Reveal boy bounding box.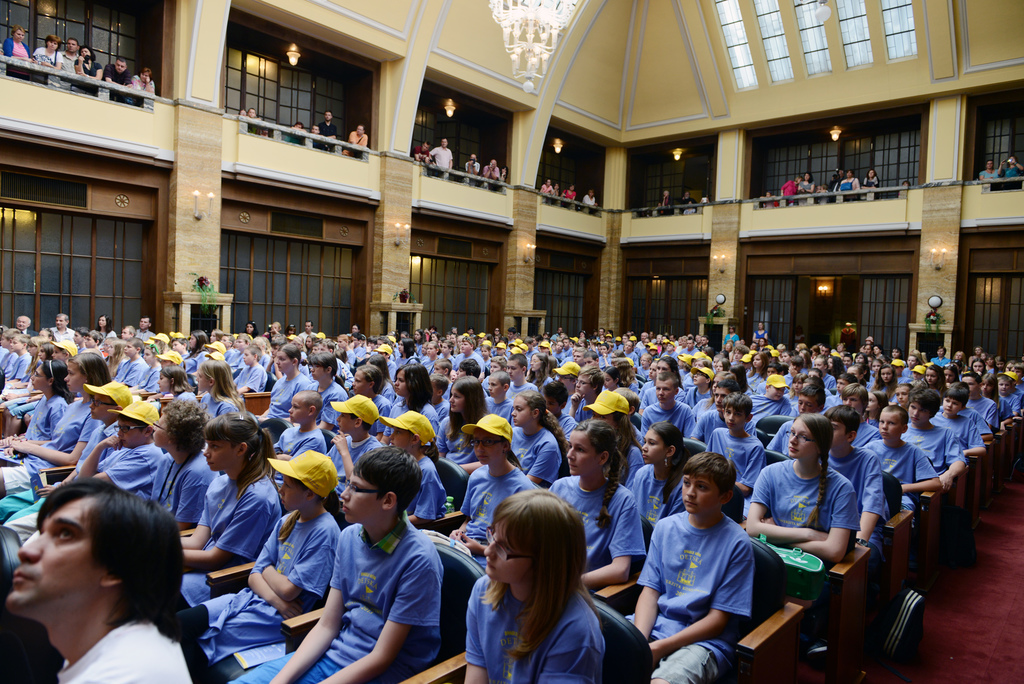
Revealed: 0, 382, 134, 523.
